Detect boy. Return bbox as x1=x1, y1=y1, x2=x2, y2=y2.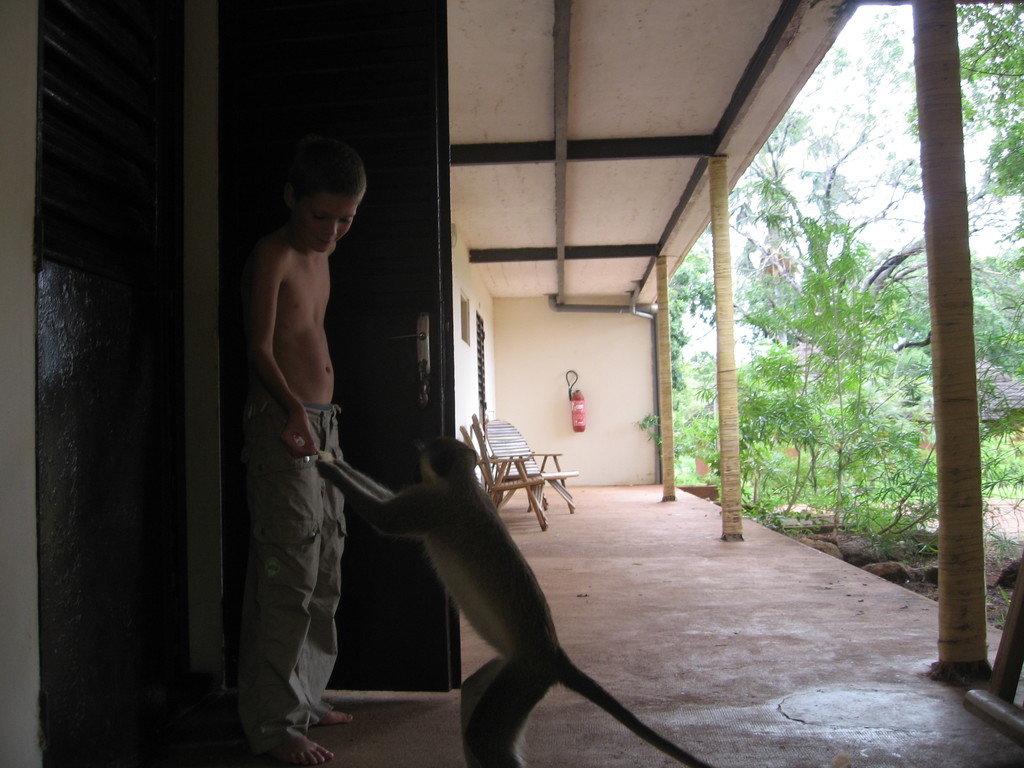
x1=240, y1=141, x2=367, y2=767.
